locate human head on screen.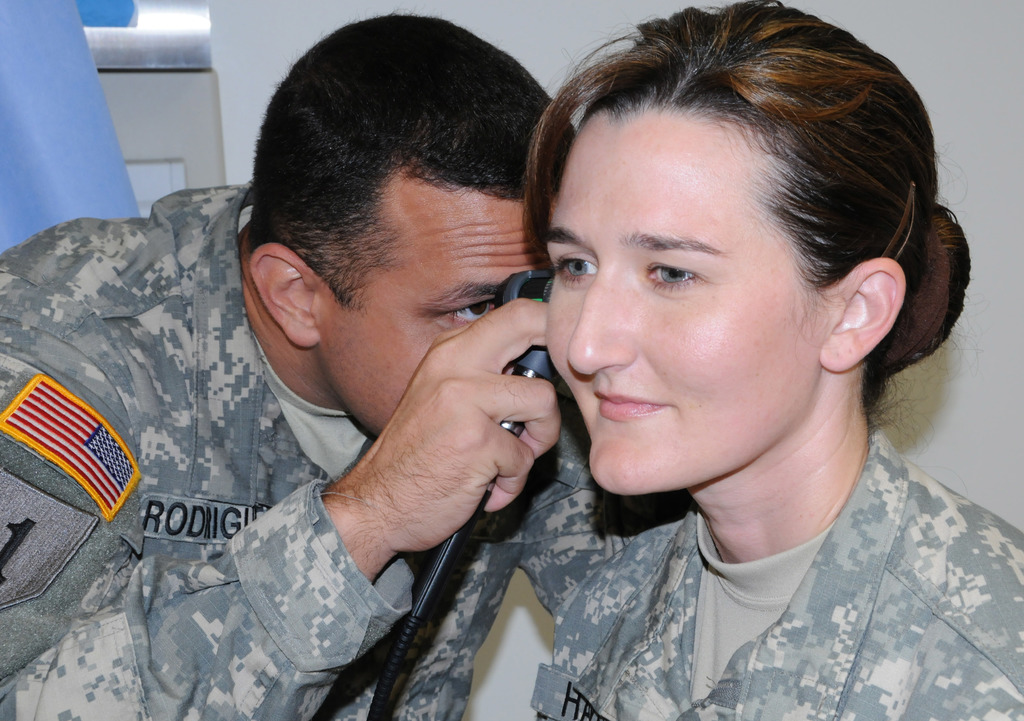
On screen at box=[507, 56, 945, 503].
